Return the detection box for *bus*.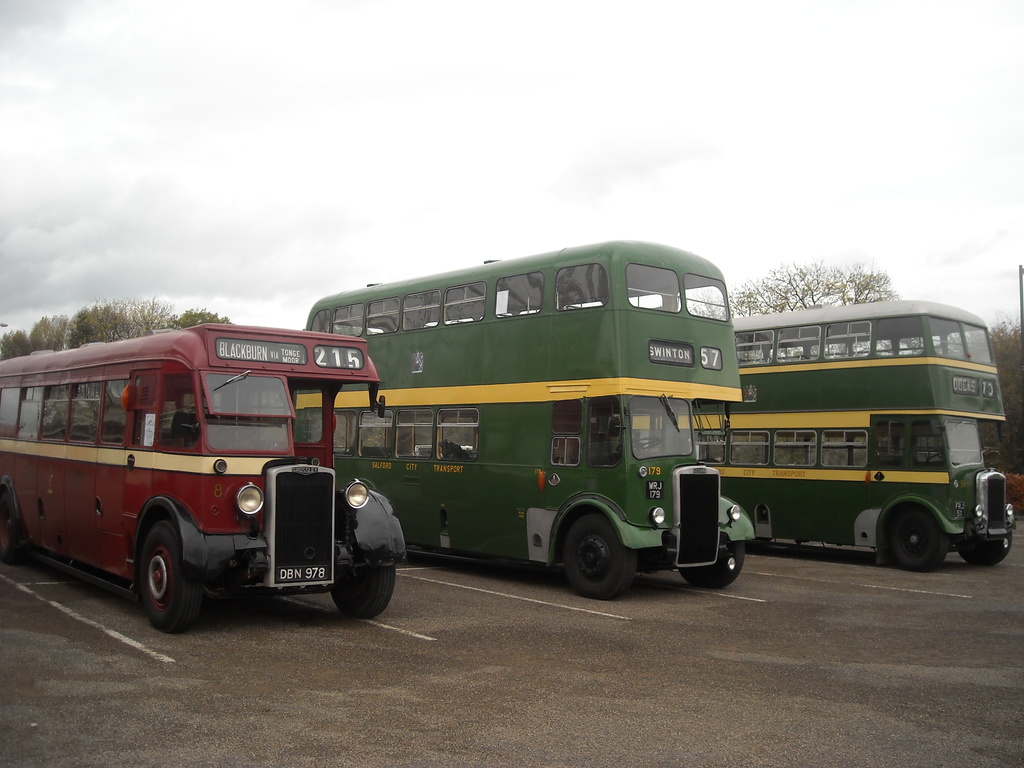
(636, 303, 1017, 570).
